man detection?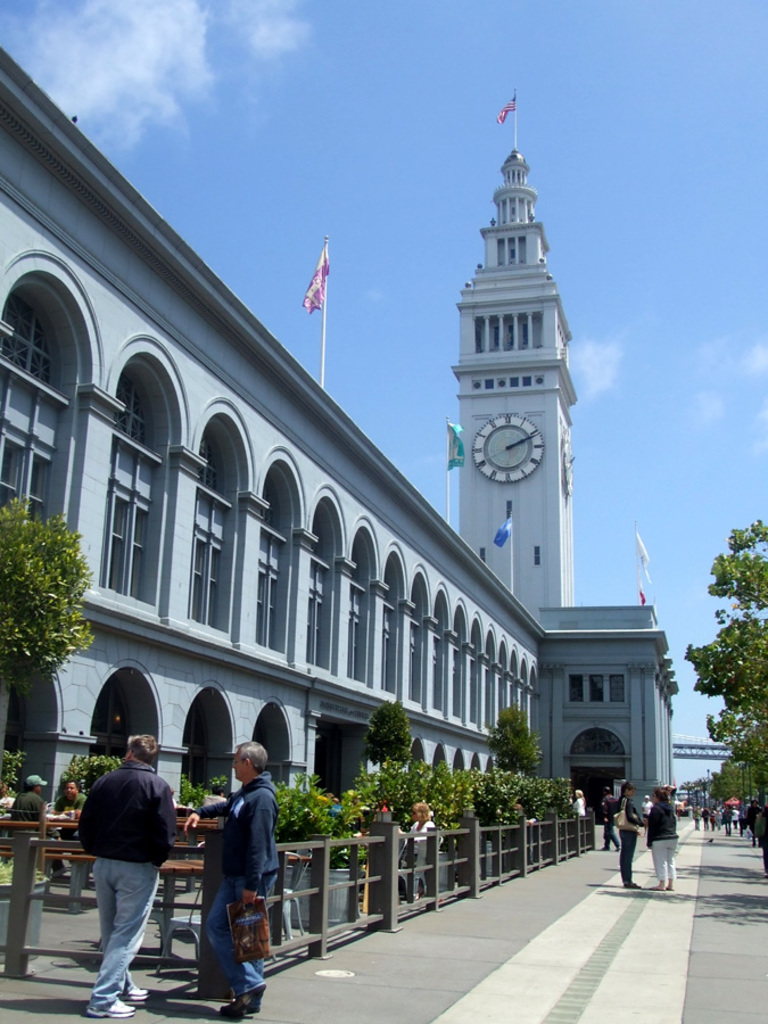
bbox=(10, 774, 42, 861)
